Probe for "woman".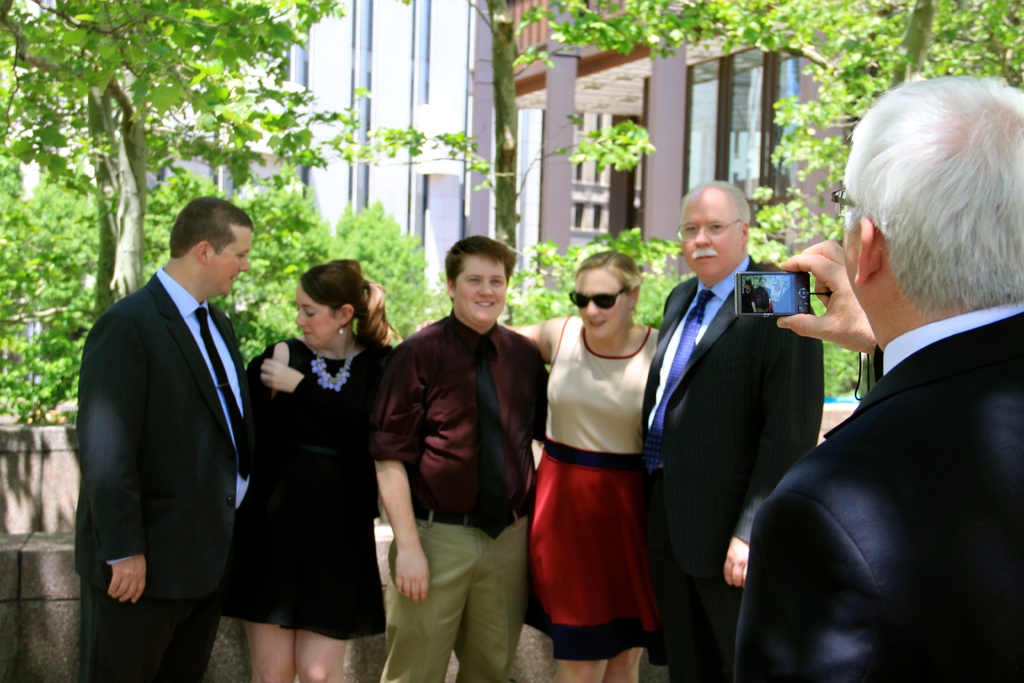
Probe result: locate(403, 234, 667, 682).
